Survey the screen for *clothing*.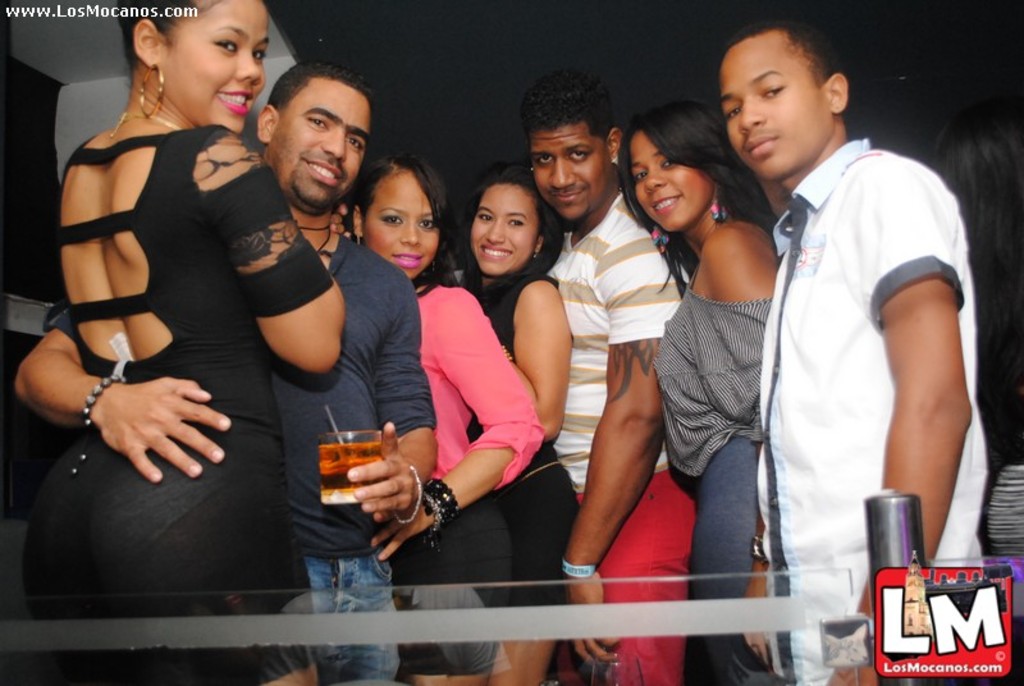
Survey found: select_region(553, 184, 690, 485).
